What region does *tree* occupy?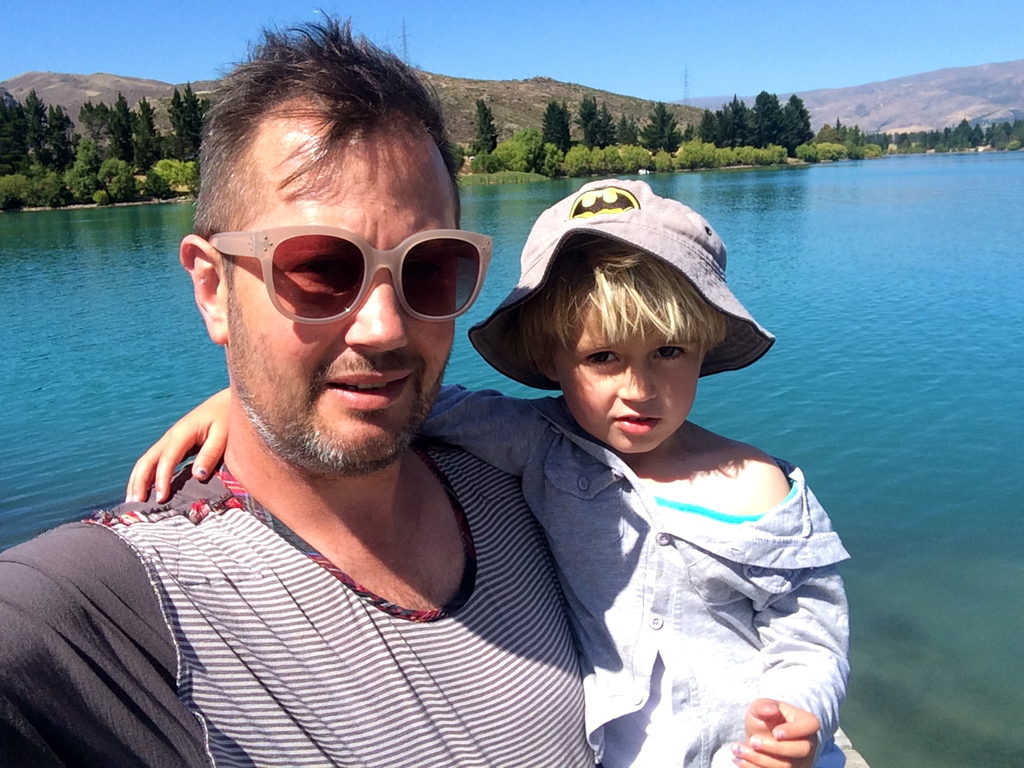
[x1=834, y1=116, x2=846, y2=138].
